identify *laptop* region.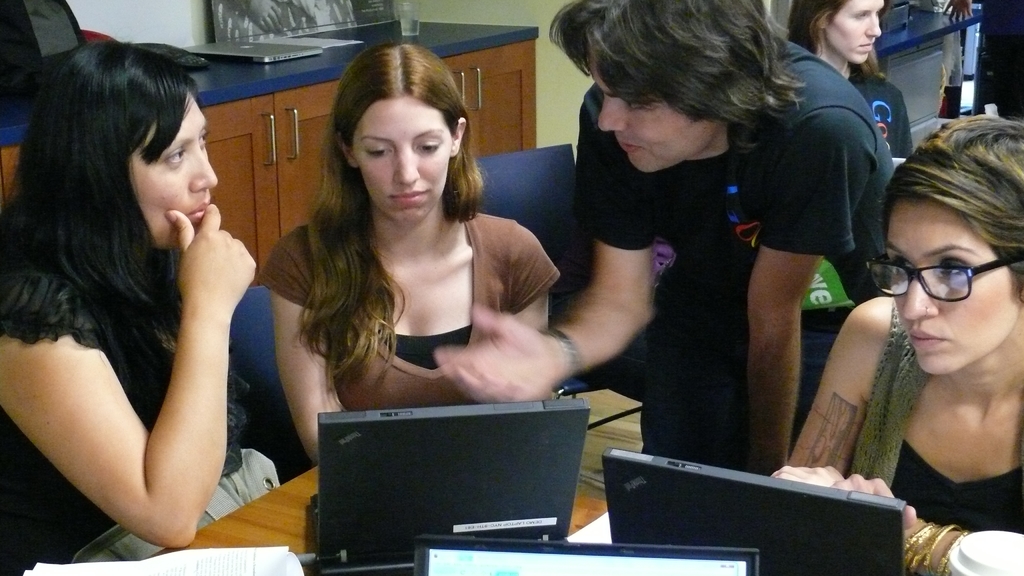
Region: 184, 41, 324, 62.
